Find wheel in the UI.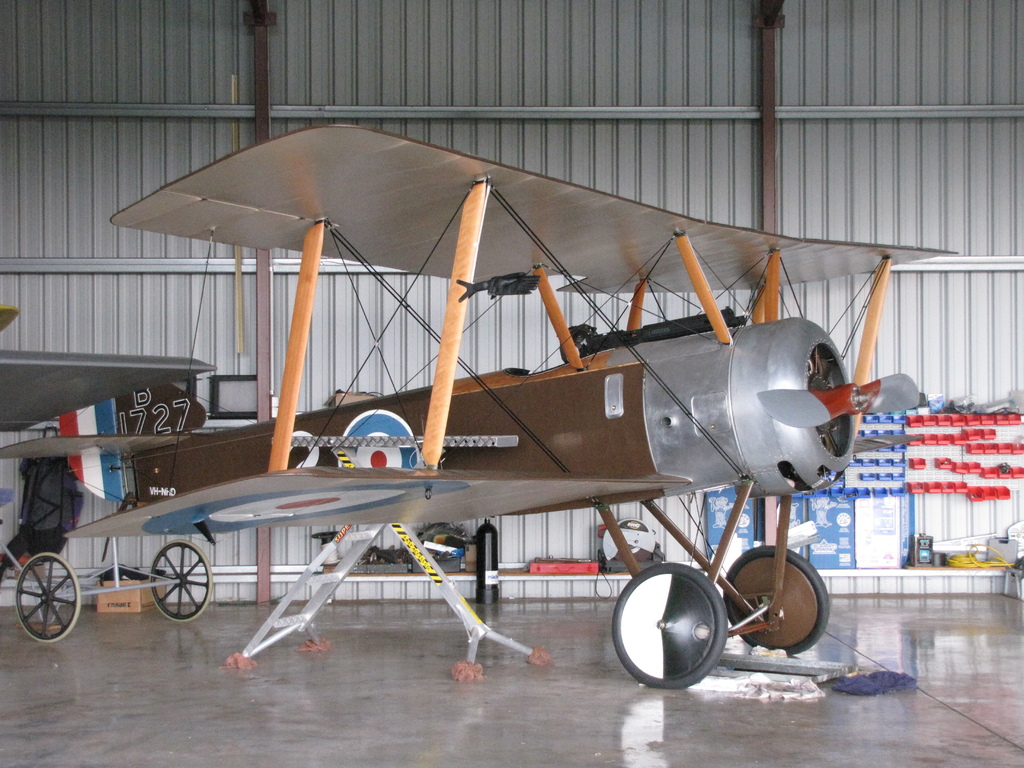
UI element at (608, 563, 726, 689).
